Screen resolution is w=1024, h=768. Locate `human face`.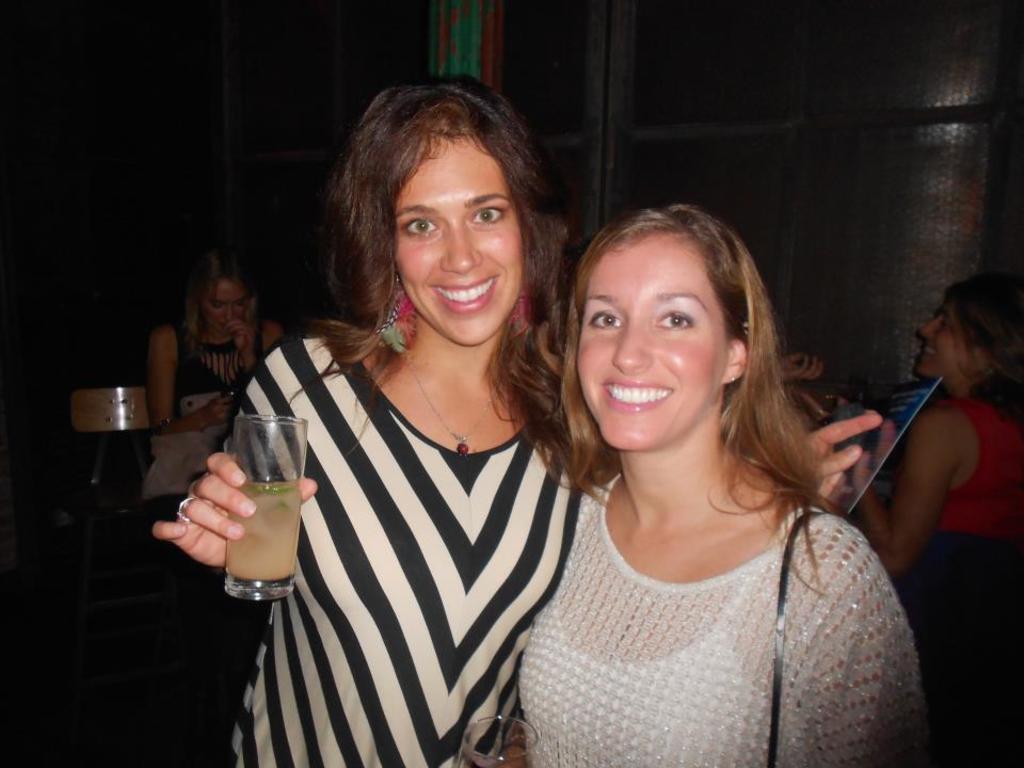
(x1=204, y1=272, x2=254, y2=334).
